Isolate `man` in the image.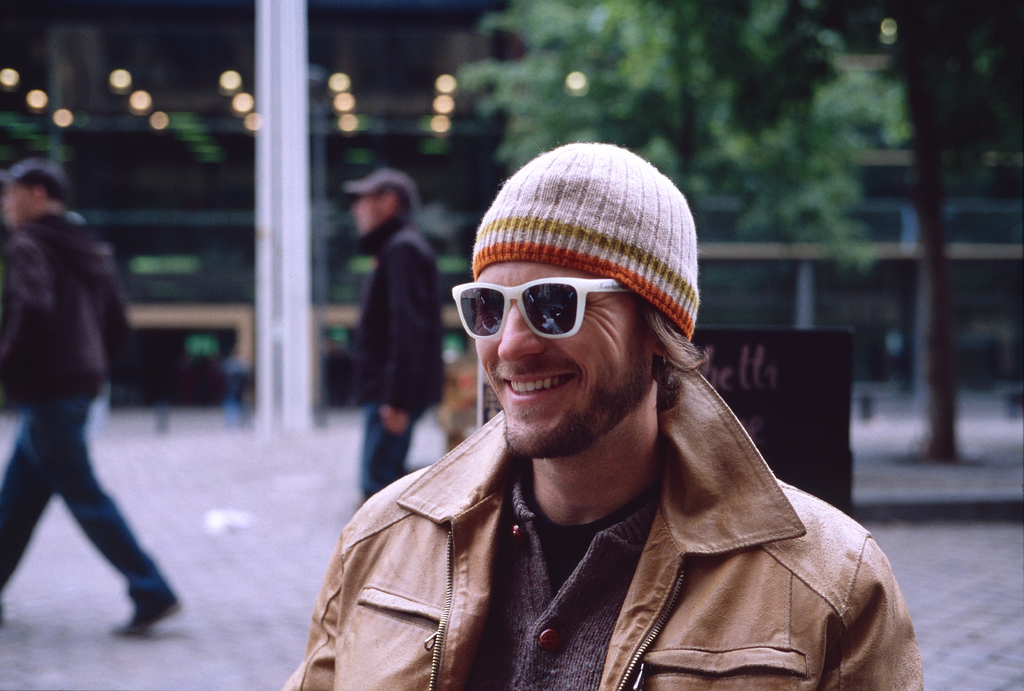
Isolated region: bbox(345, 169, 440, 501).
